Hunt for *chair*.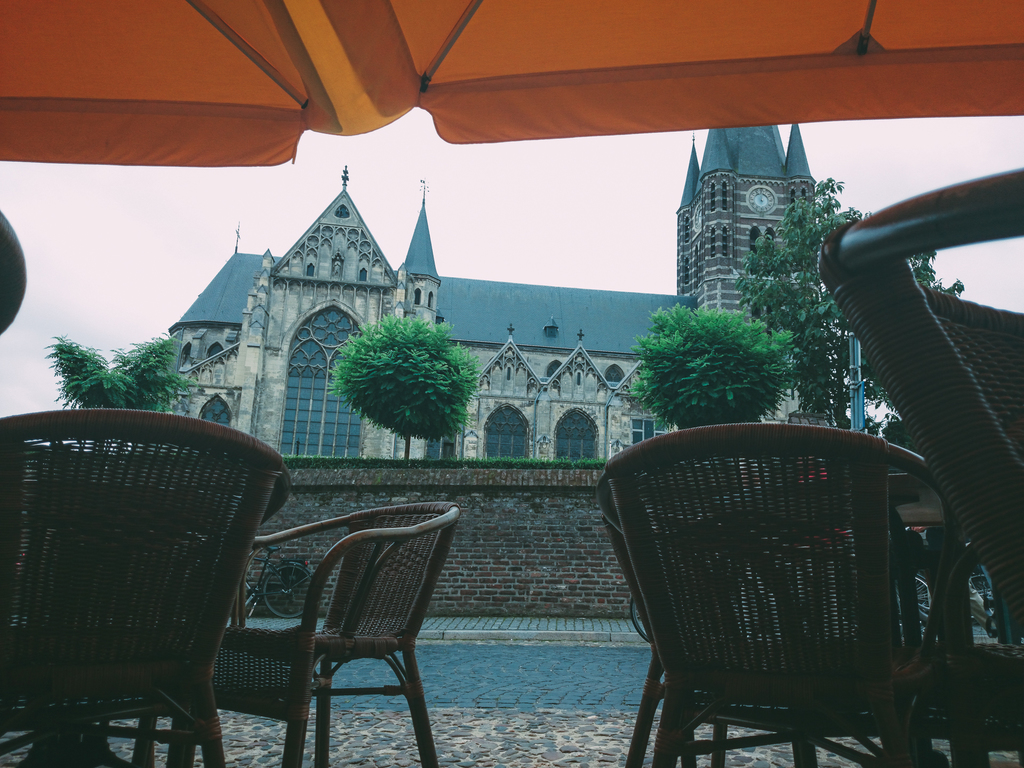
Hunted down at detection(816, 166, 1023, 764).
